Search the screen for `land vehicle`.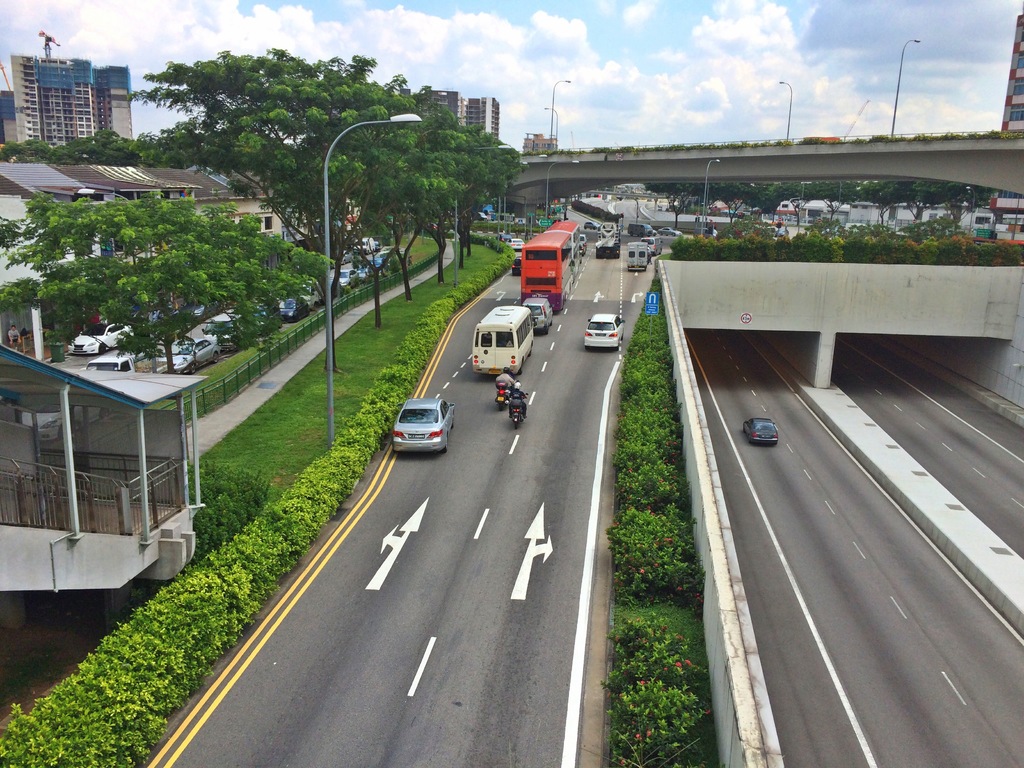
Found at (left=776, top=230, right=787, bottom=234).
